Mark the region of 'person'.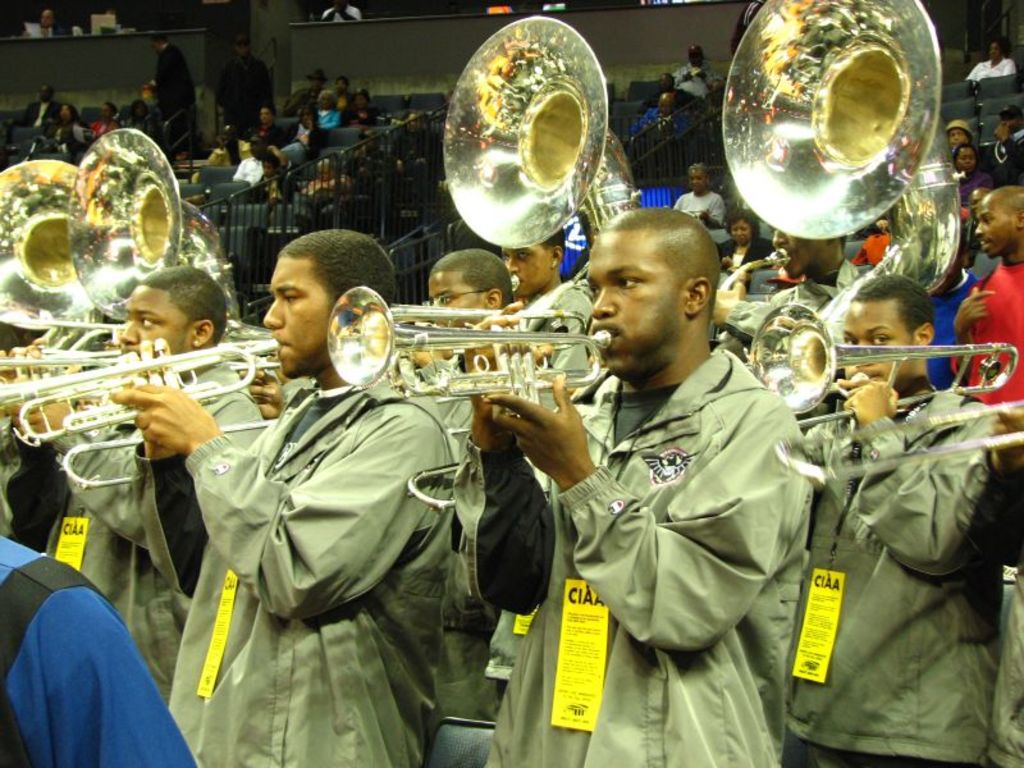
Region: box=[988, 104, 1023, 182].
